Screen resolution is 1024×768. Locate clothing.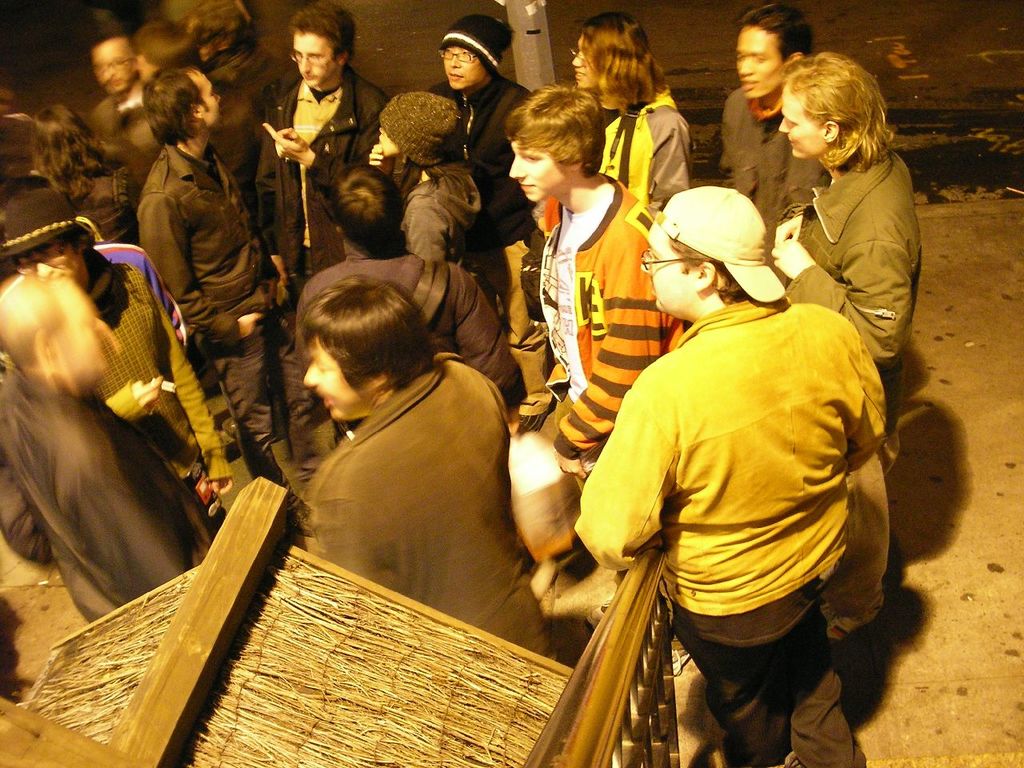
select_region(2, 382, 227, 618).
